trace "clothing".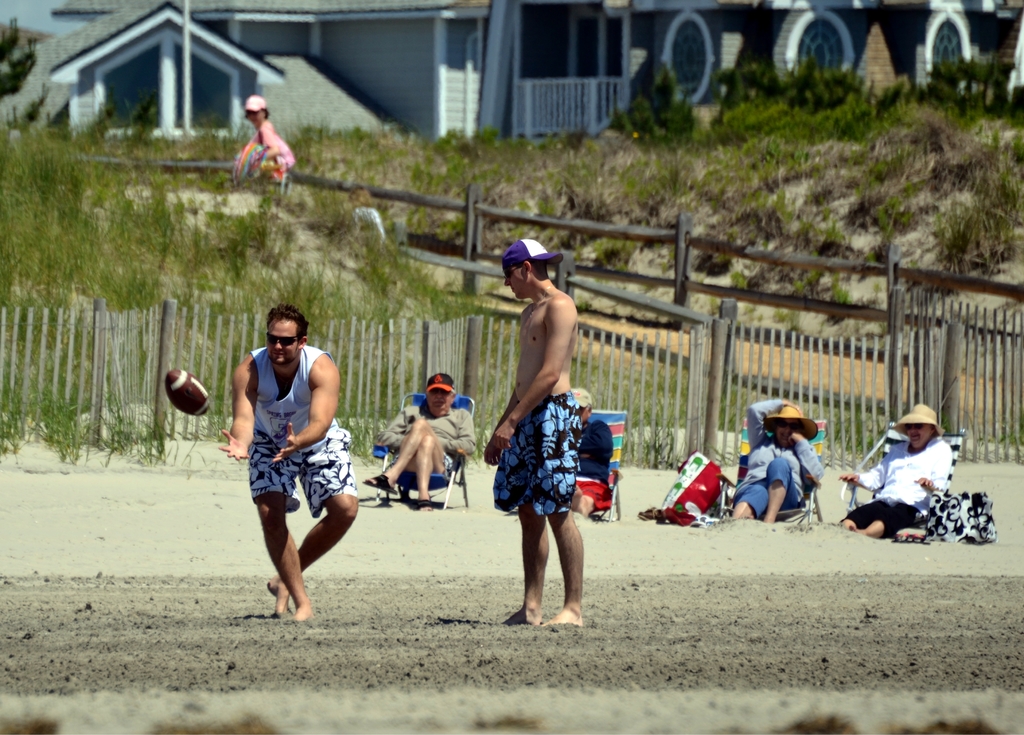
Traced to x1=249 y1=124 x2=289 y2=174.
